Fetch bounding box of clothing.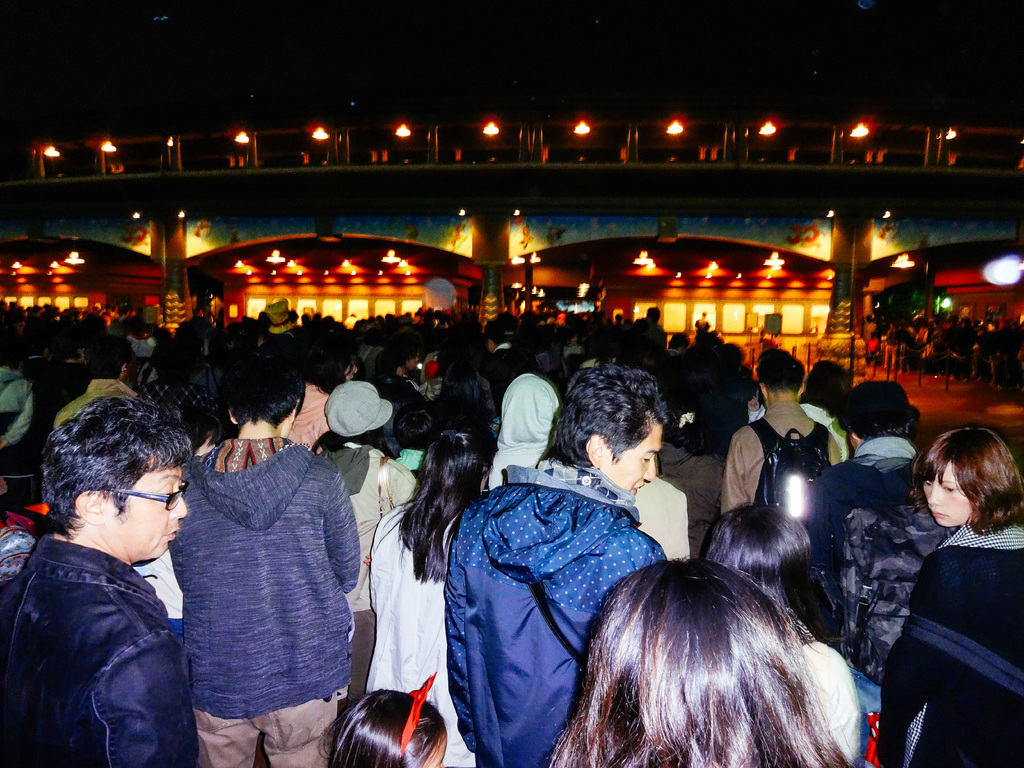
Bbox: (799,429,925,680).
